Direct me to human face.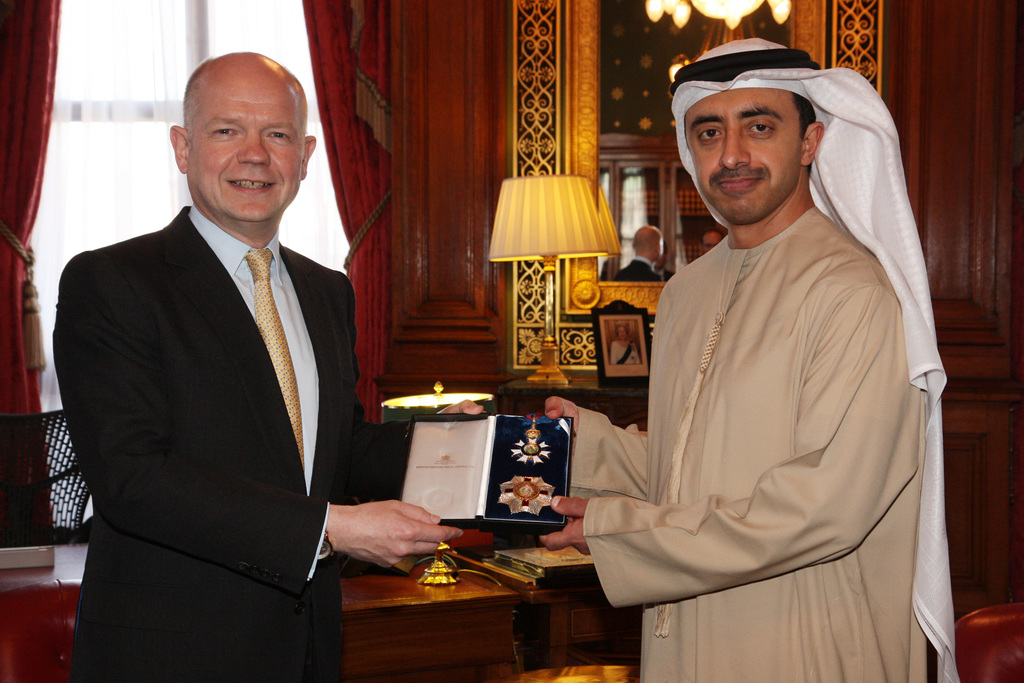
Direction: bbox(683, 94, 801, 224).
